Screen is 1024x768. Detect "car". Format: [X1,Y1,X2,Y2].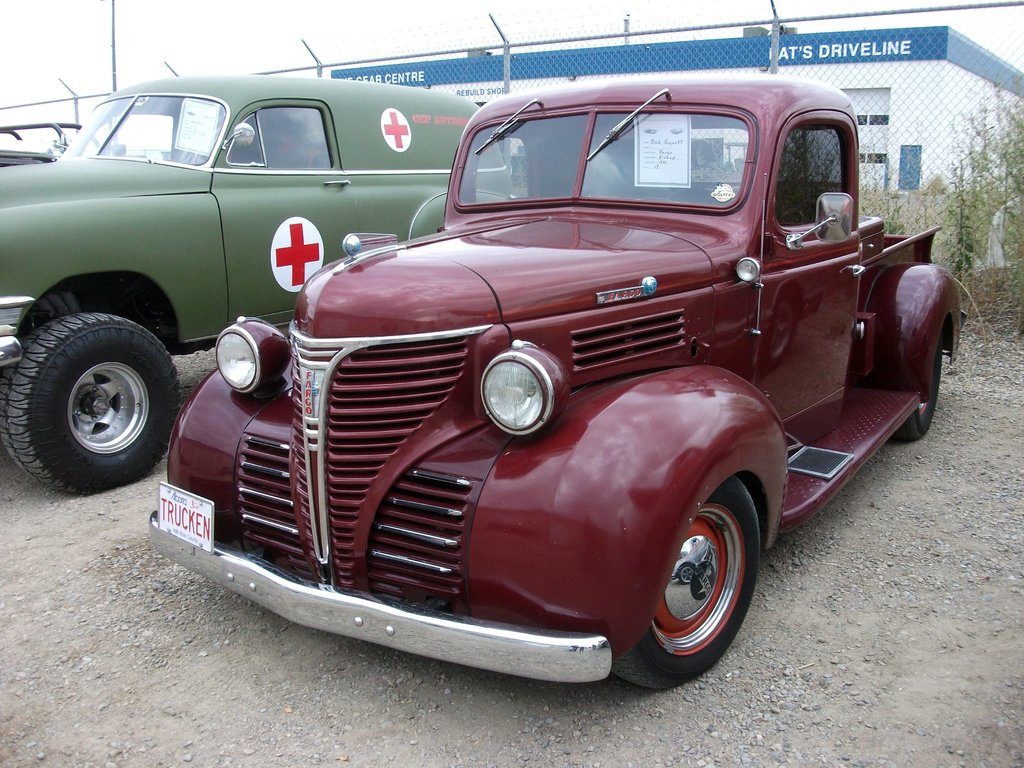
[144,82,966,682].
